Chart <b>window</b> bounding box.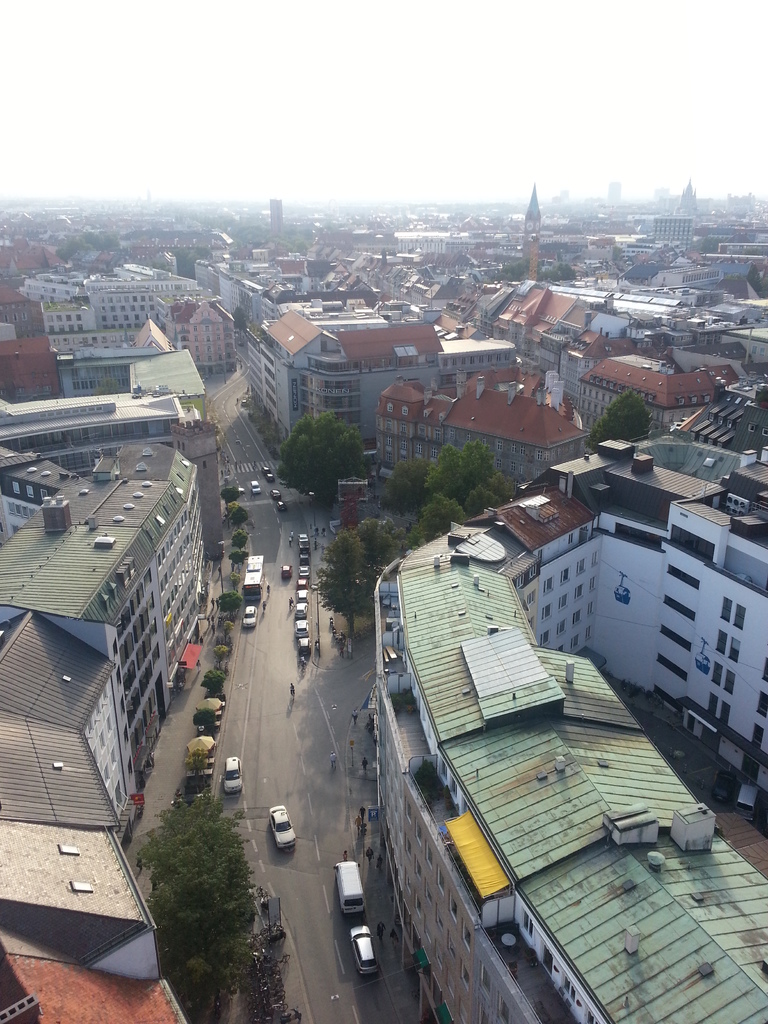
Charted: left=716, top=701, right=734, bottom=725.
